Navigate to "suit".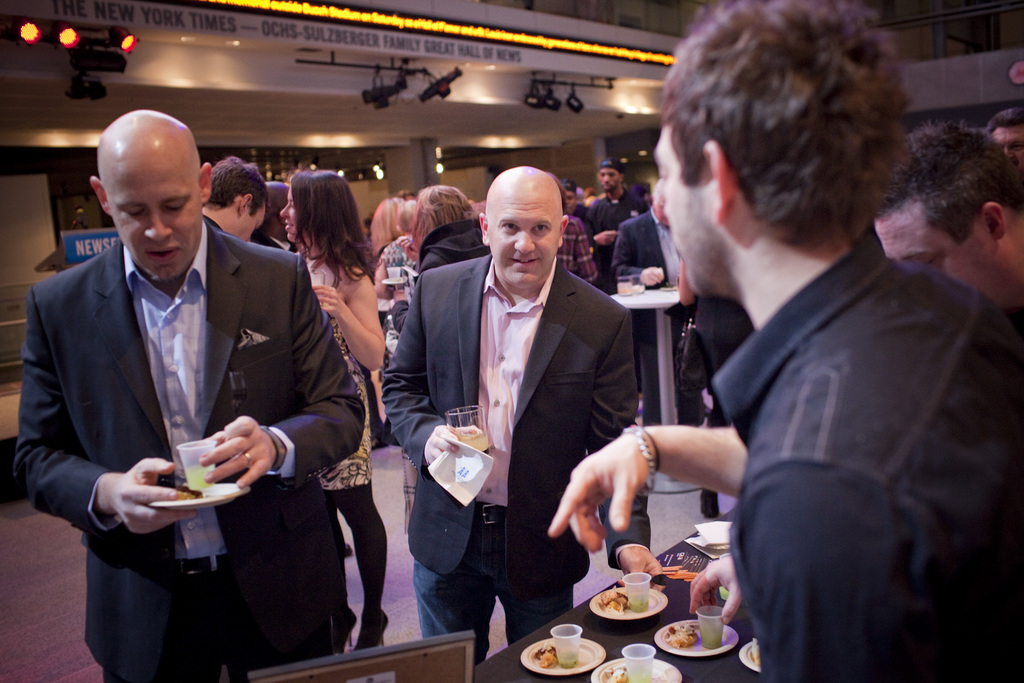
Navigation target: x1=22, y1=150, x2=343, y2=670.
